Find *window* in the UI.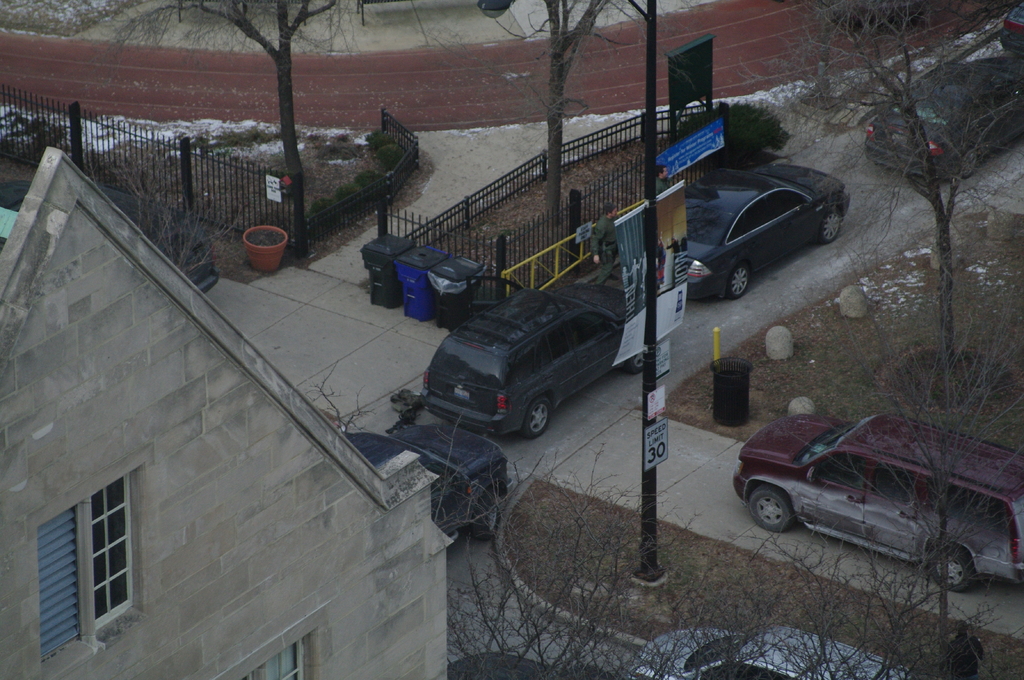
UI element at (x1=545, y1=324, x2=573, y2=355).
